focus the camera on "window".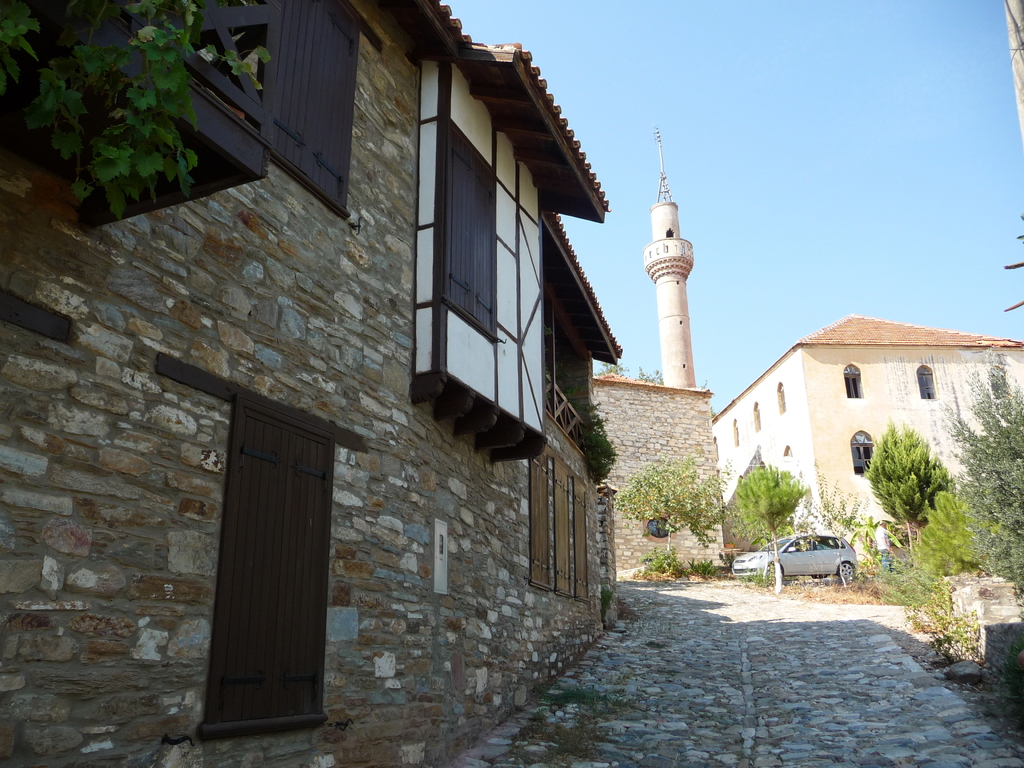
Focus region: x1=849 y1=430 x2=872 y2=476.
